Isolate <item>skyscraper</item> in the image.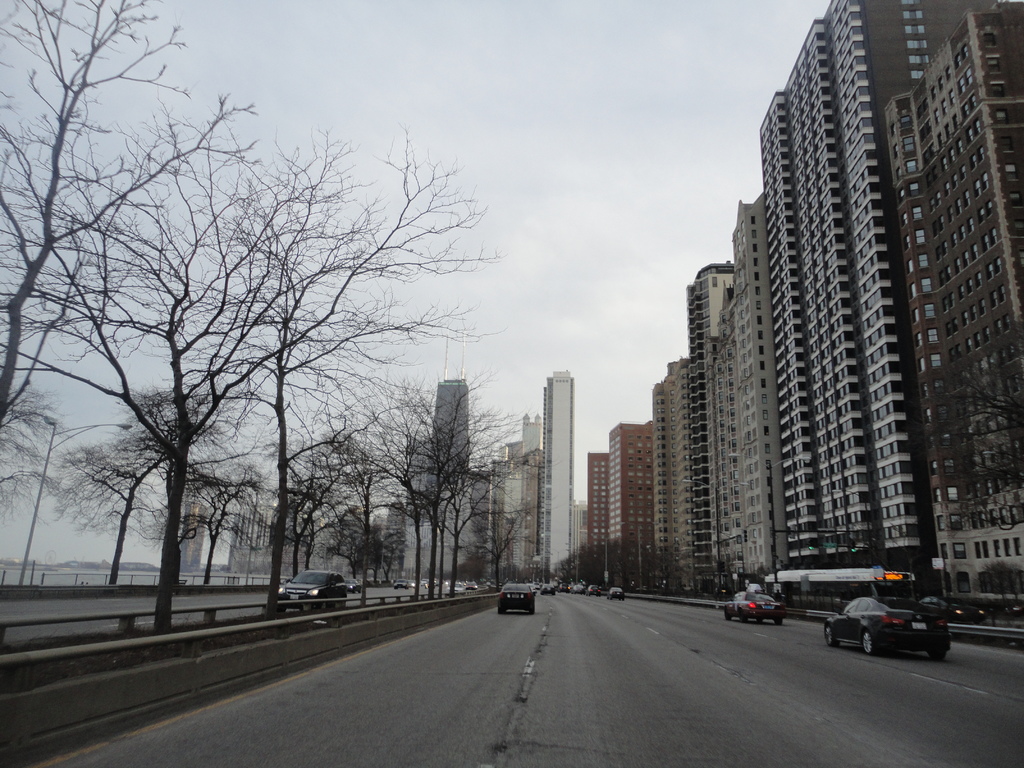
Isolated region: [left=758, top=0, right=1023, bottom=623].
